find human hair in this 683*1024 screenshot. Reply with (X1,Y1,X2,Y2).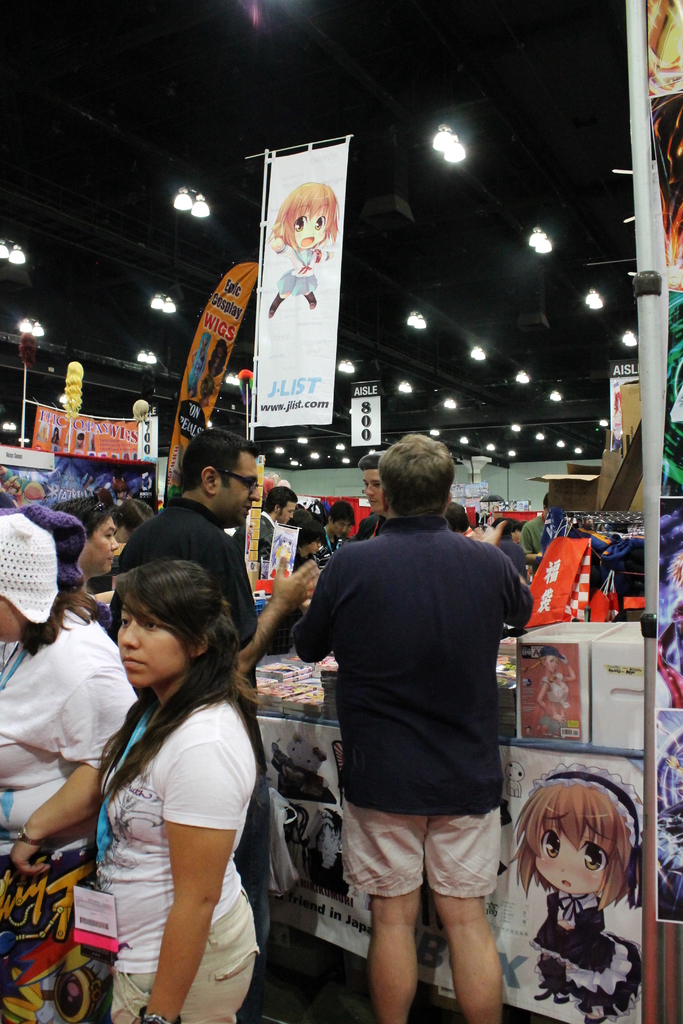
(262,486,299,517).
